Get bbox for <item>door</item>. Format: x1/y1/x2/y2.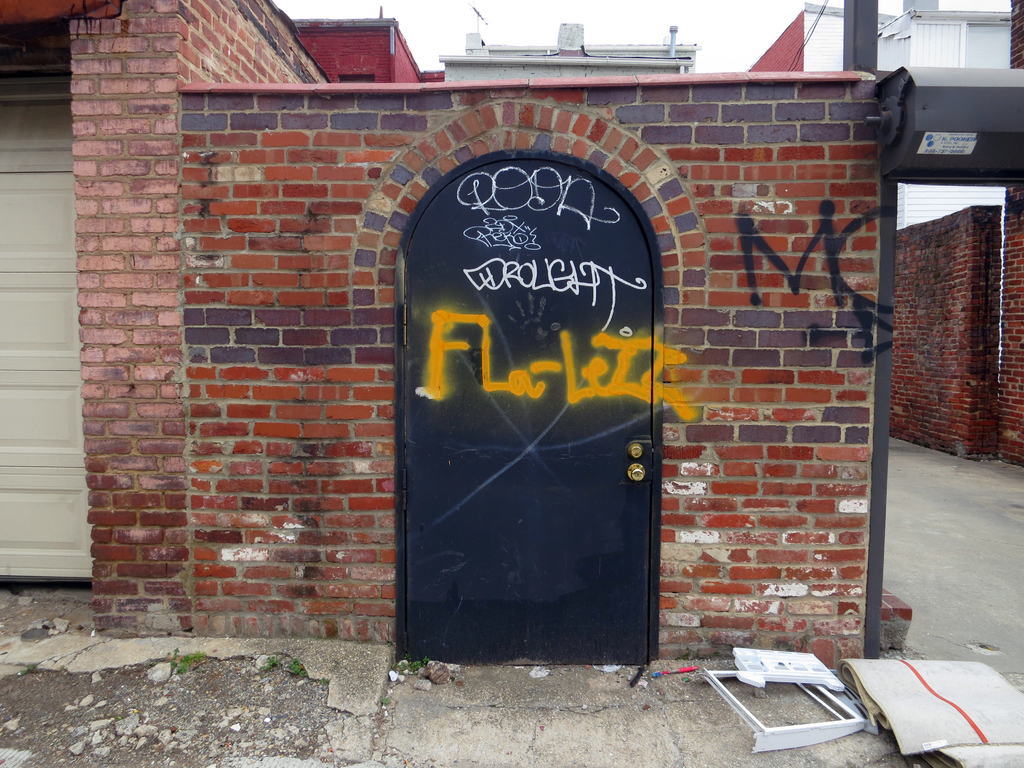
394/163/667/681.
